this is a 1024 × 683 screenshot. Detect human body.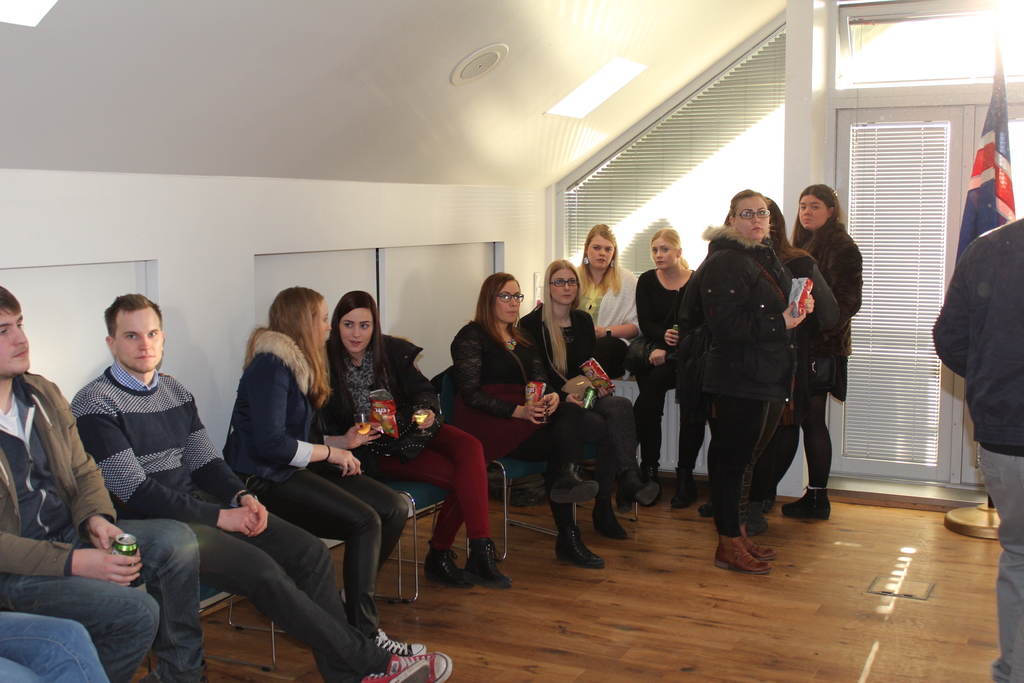
BBox(777, 219, 869, 522).
